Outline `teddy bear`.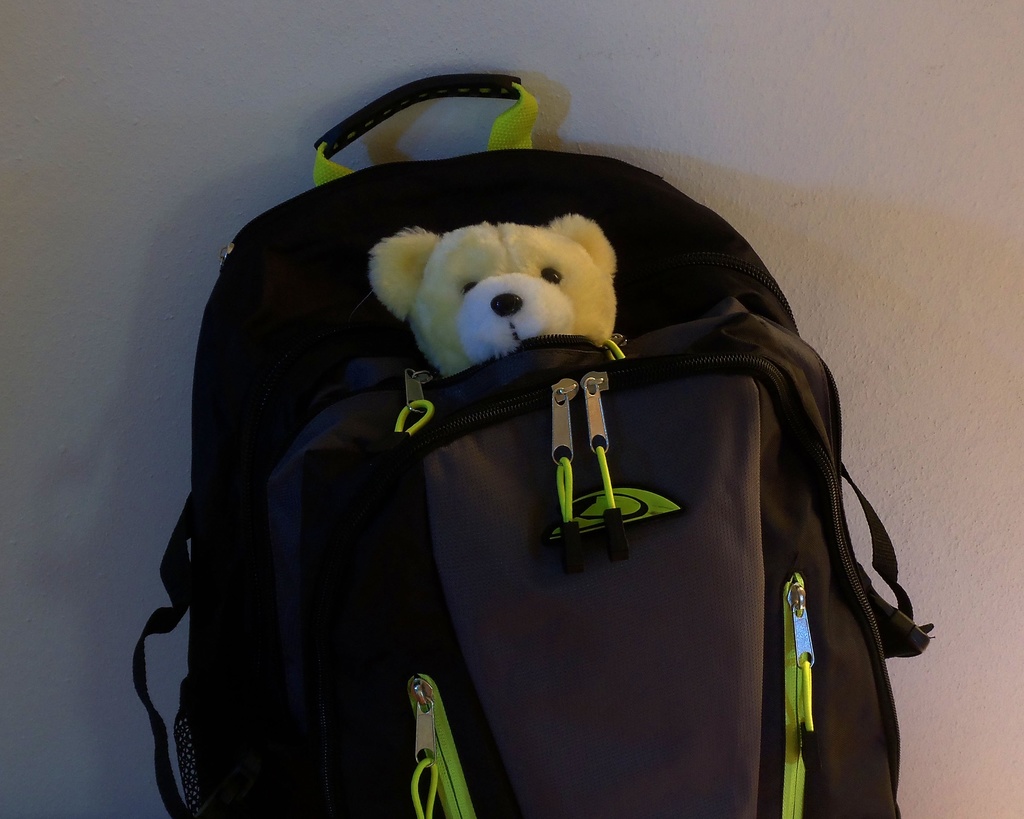
Outline: BBox(367, 215, 621, 381).
